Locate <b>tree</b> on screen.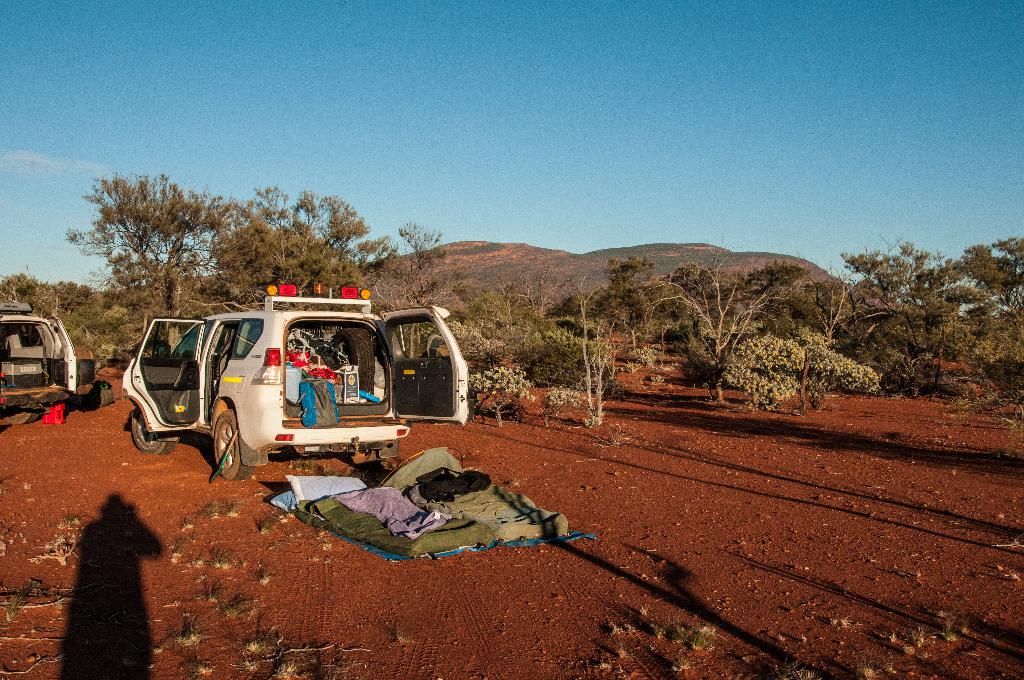
On screen at left=645, top=250, right=775, bottom=406.
